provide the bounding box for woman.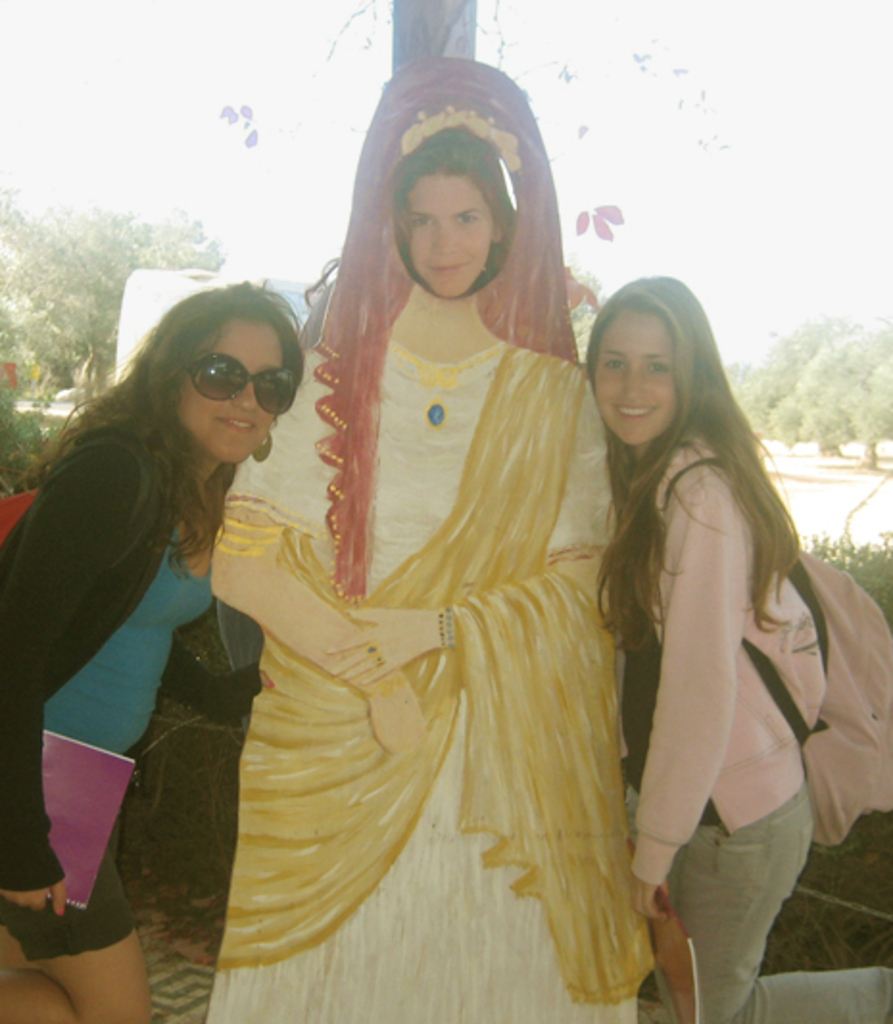
bbox=(599, 280, 837, 1009).
